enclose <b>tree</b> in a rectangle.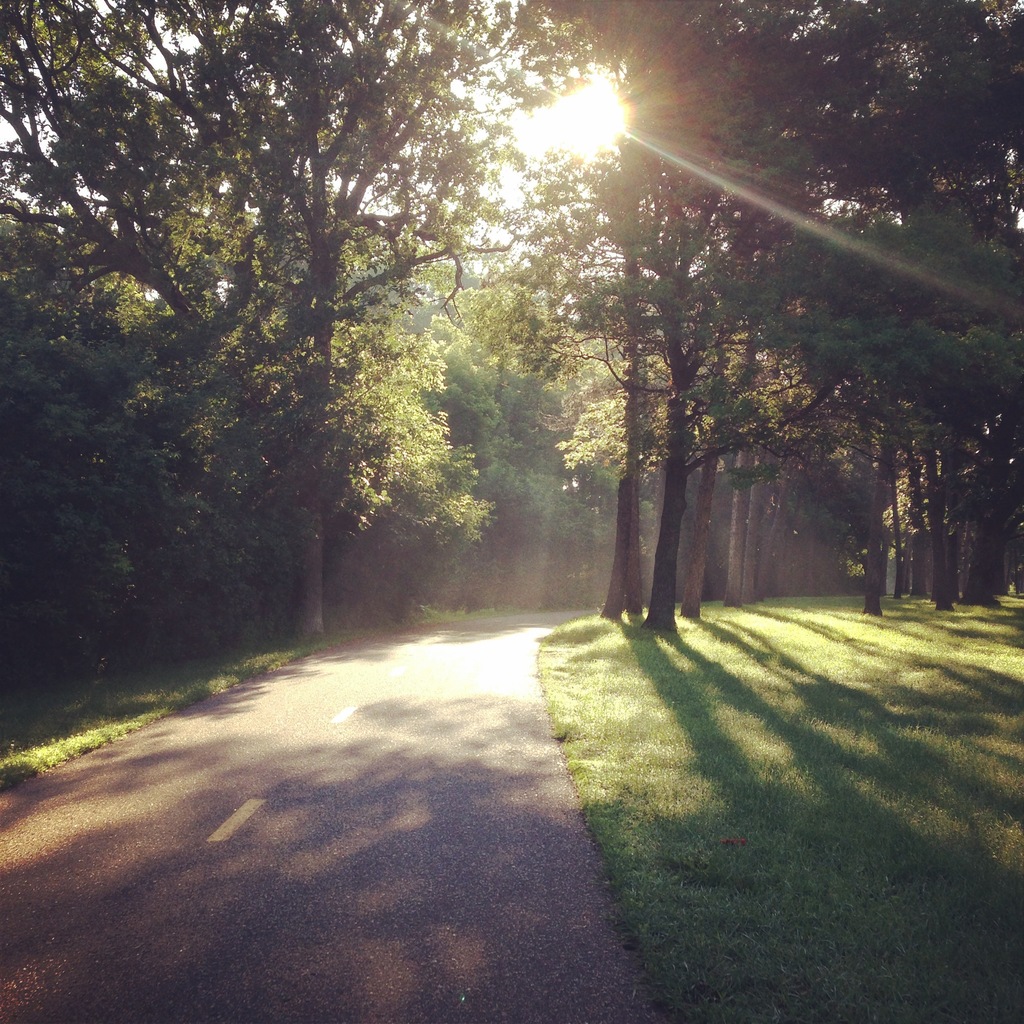
792/0/1005/621.
